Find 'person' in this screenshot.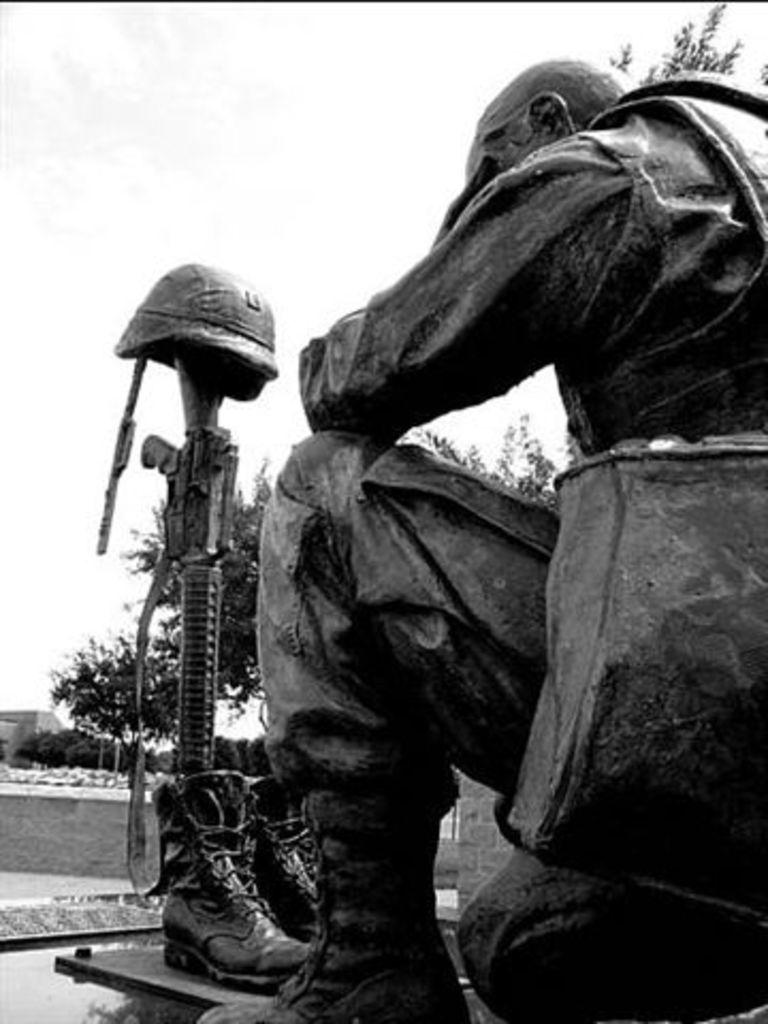
The bounding box for 'person' is 201:55:766:1022.
